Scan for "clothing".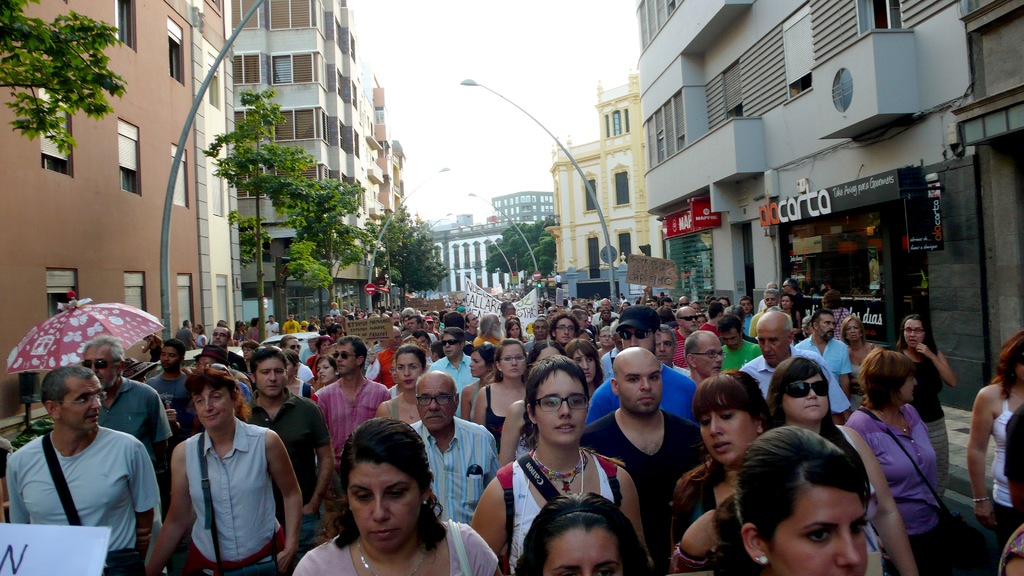
Scan result: [x1=843, y1=404, x2=947, y2=575].
